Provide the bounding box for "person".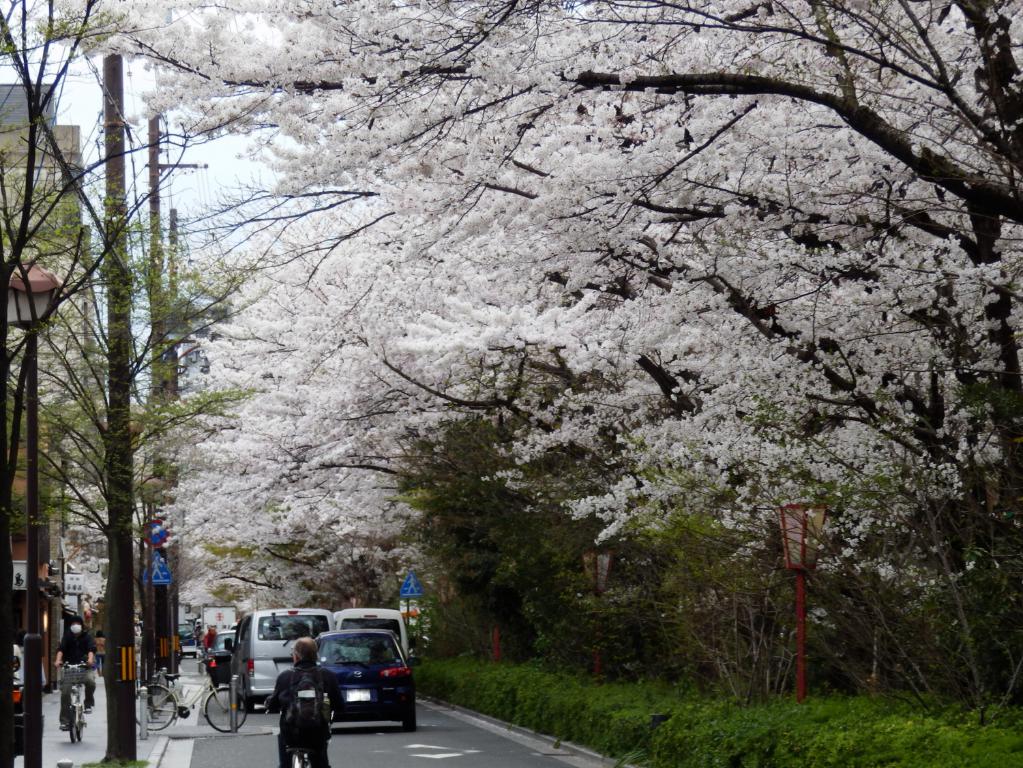
crop(262, 639, 344, 763).
